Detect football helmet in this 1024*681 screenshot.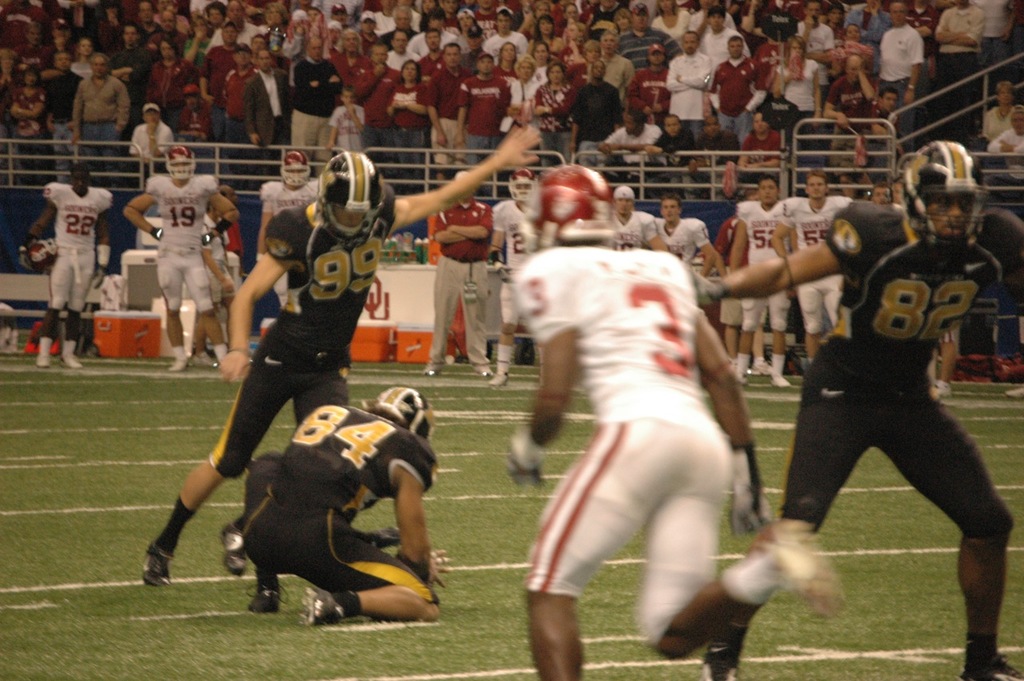
Detection: 902, 138, 984, 255.
